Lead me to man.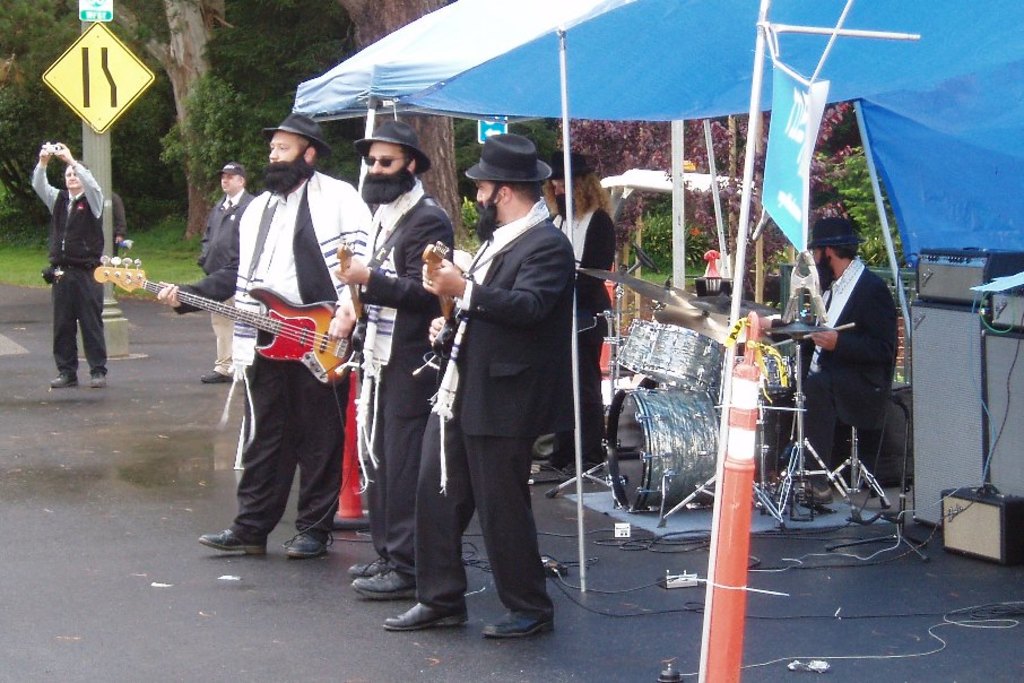
Lead to Rect(798, 213, 906, 507).
